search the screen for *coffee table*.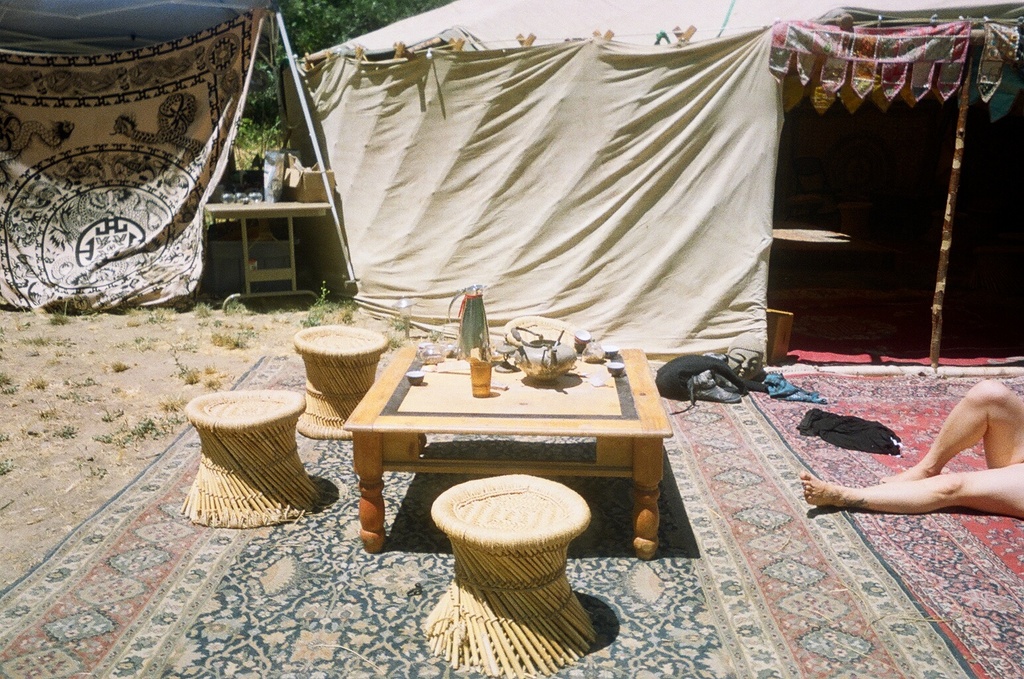
Found at select_region(324, 316, 691, 566).
